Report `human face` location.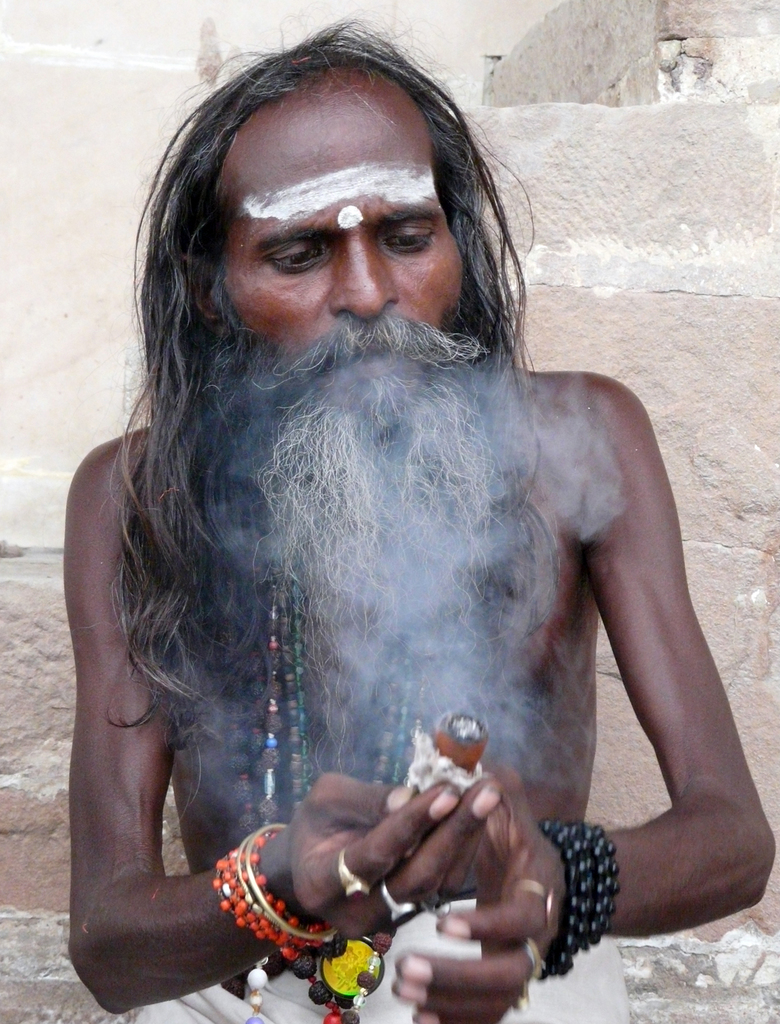
Report: {"x1": 227, "y1": 105, "x2": 466, "y2": 421}.
